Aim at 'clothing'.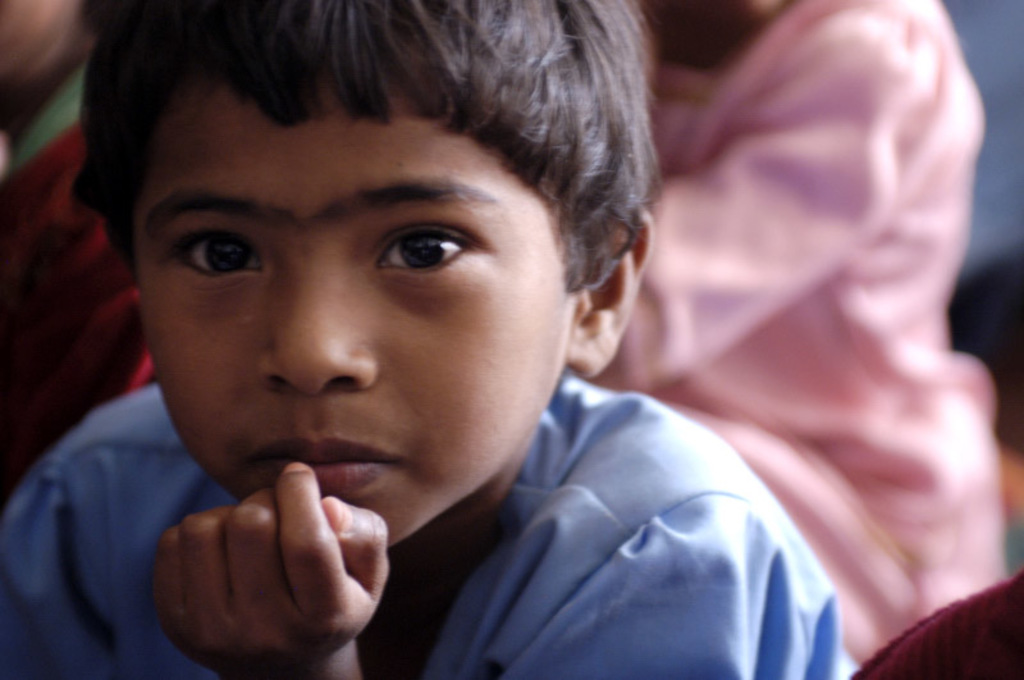
Aimed at 0/65/161/508.
